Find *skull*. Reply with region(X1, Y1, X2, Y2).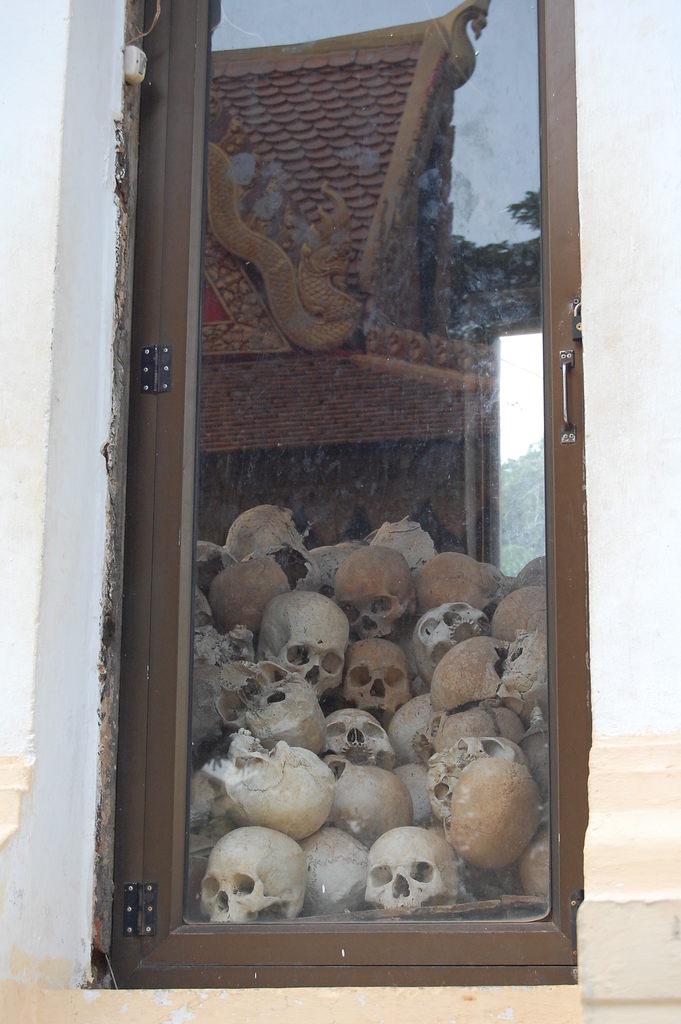
region(204, 662, 327, 762).
